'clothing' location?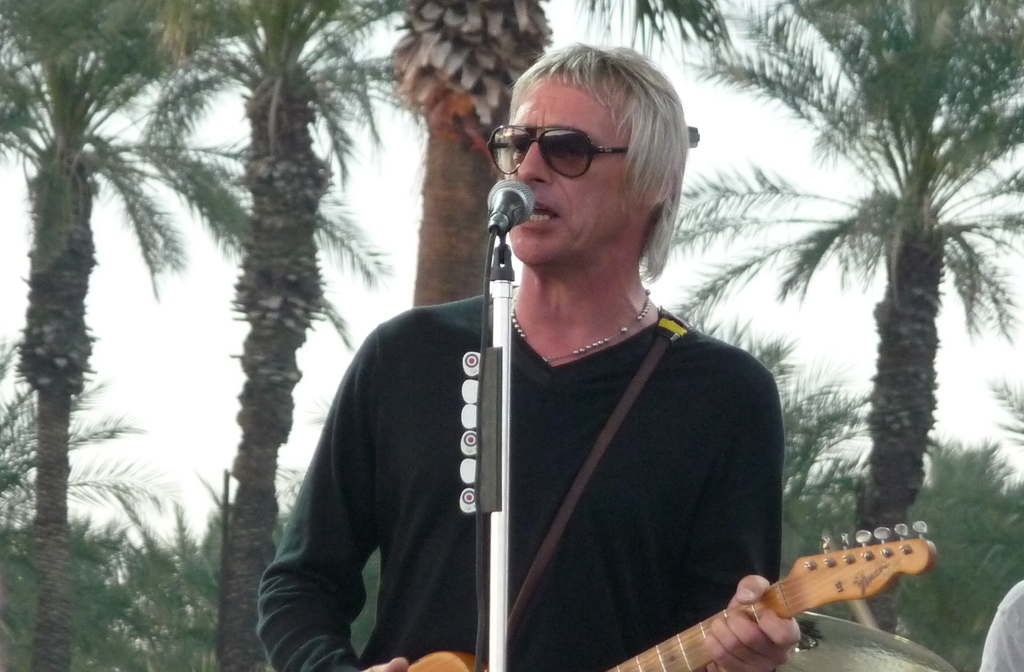
box=[256, 286, 788, 671]
